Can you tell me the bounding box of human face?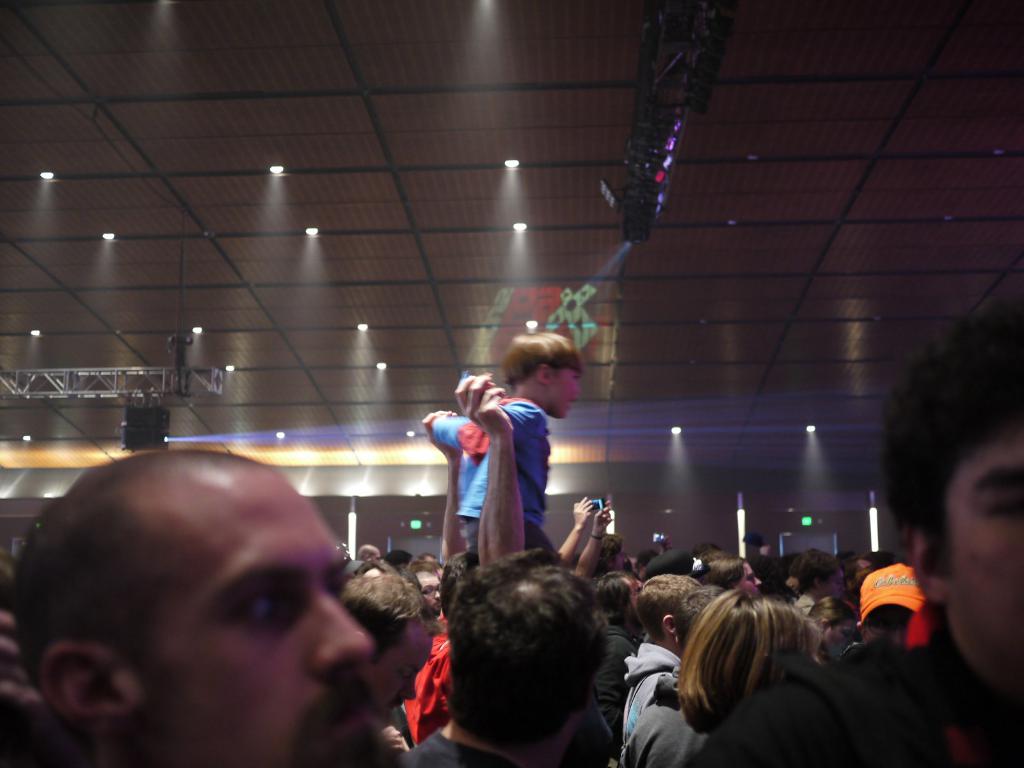
region(855, 558, 872, 580).
